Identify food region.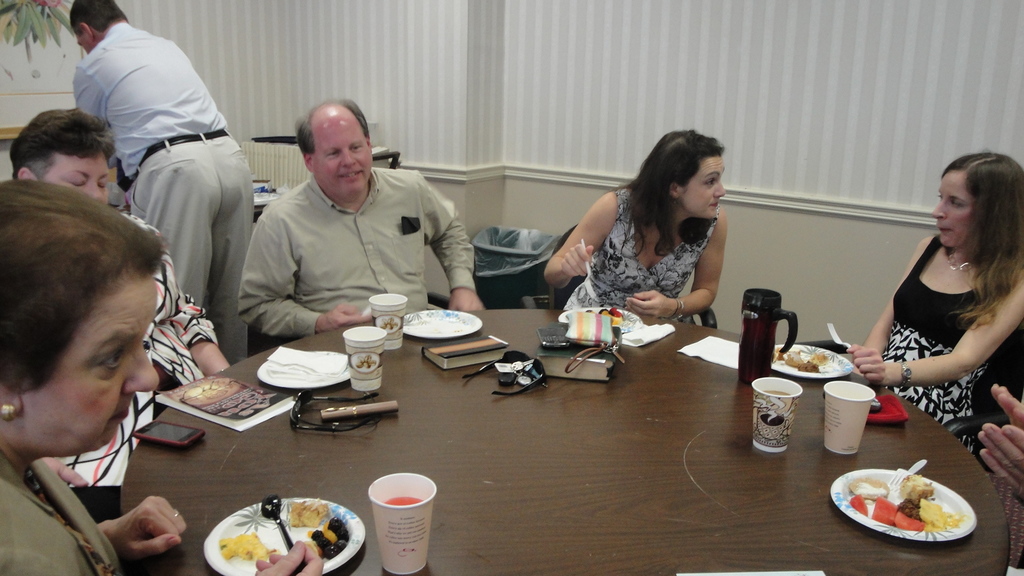
Region: region(220, 526, 268, 561).
